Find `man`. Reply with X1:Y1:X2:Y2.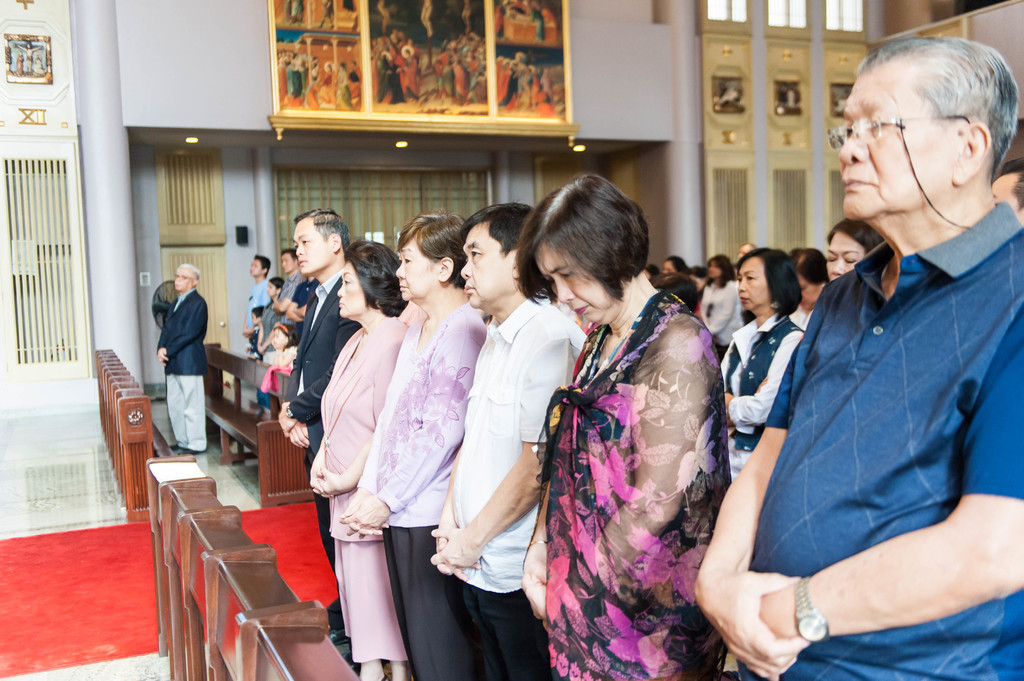
244:252:270:351.
